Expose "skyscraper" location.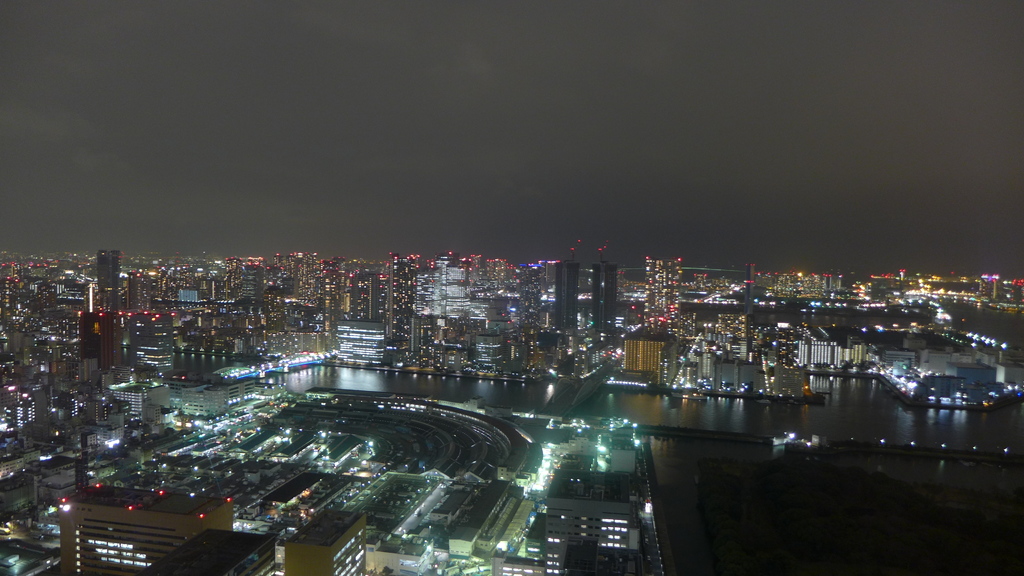
Exposed at [x1=589, y1=263, x2=621, y2=343].
